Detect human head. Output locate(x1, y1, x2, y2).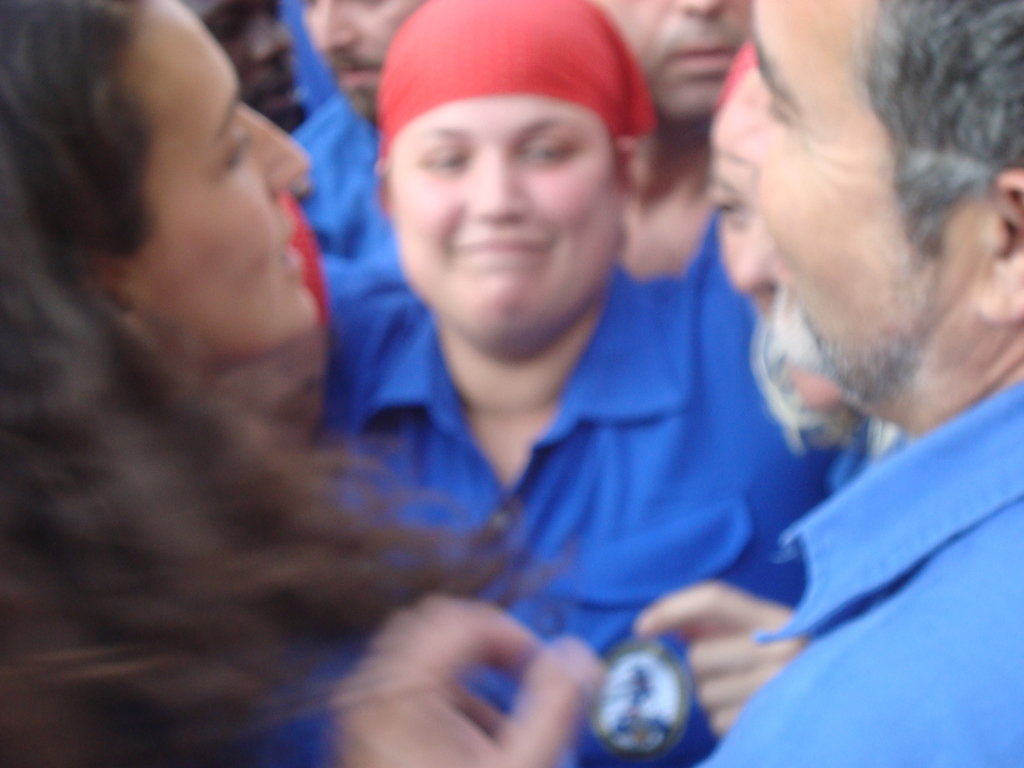
locate(351, 0, 664, 339).
